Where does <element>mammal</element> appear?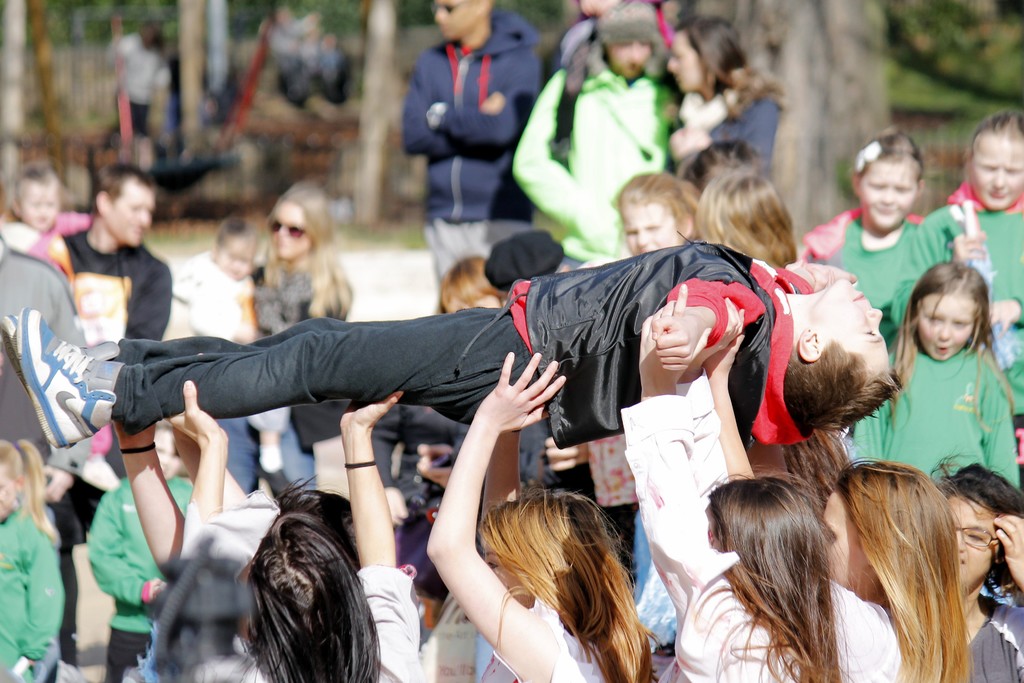
Appears at <bbox>510, 0, 669, 278</bbox>.
